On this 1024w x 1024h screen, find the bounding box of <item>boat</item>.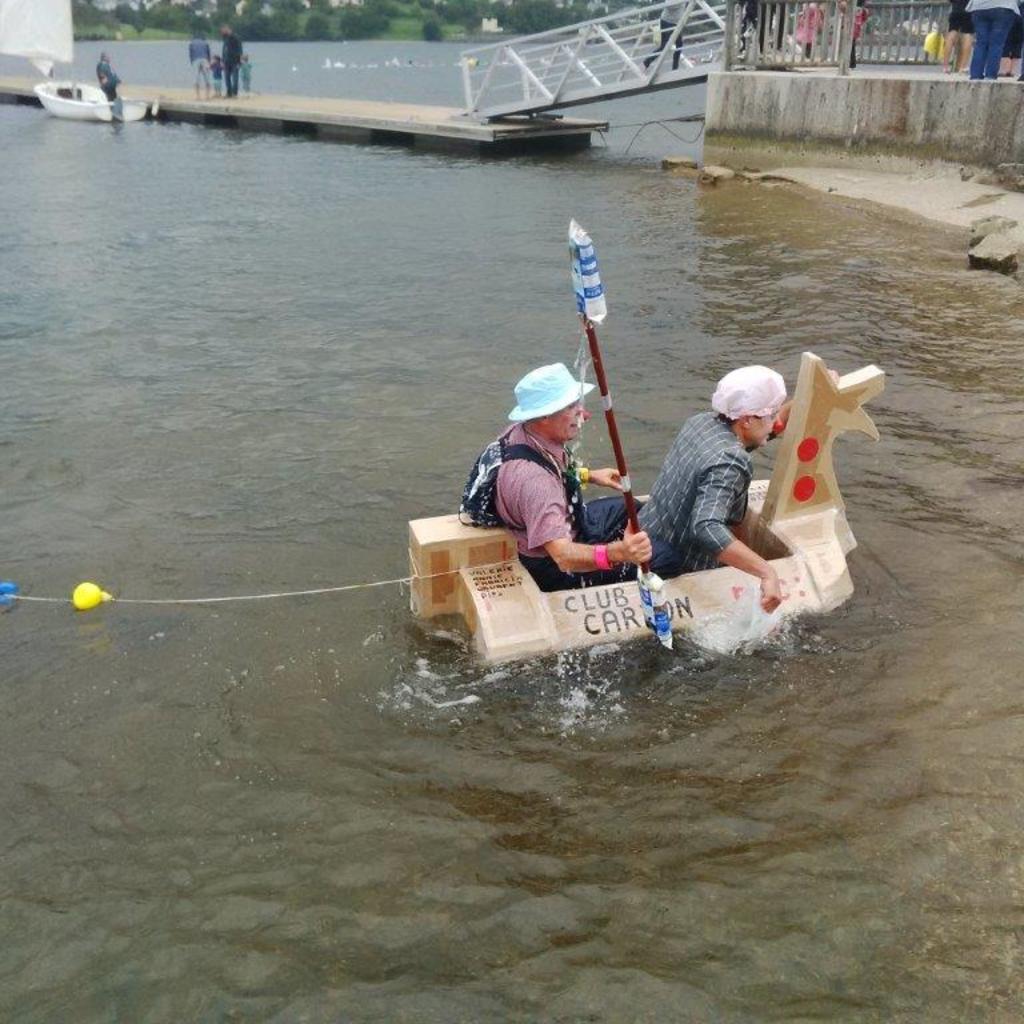
Bounding box: [411,356,885,673].
